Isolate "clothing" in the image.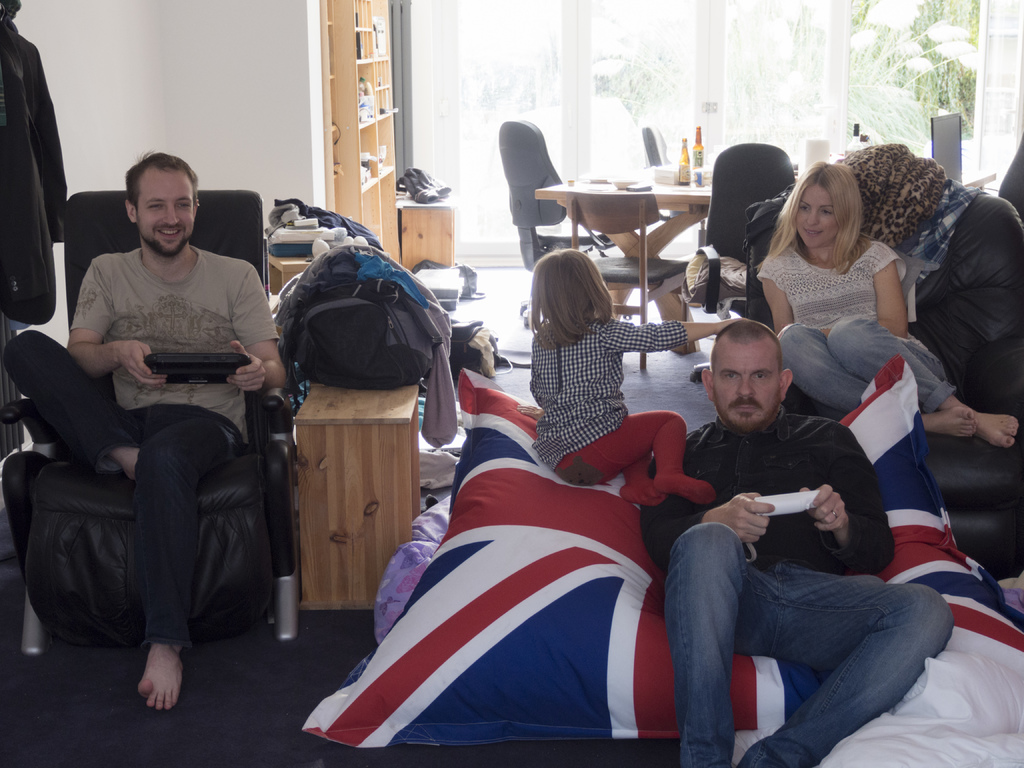
Isolated region: 766:237:962:416.
